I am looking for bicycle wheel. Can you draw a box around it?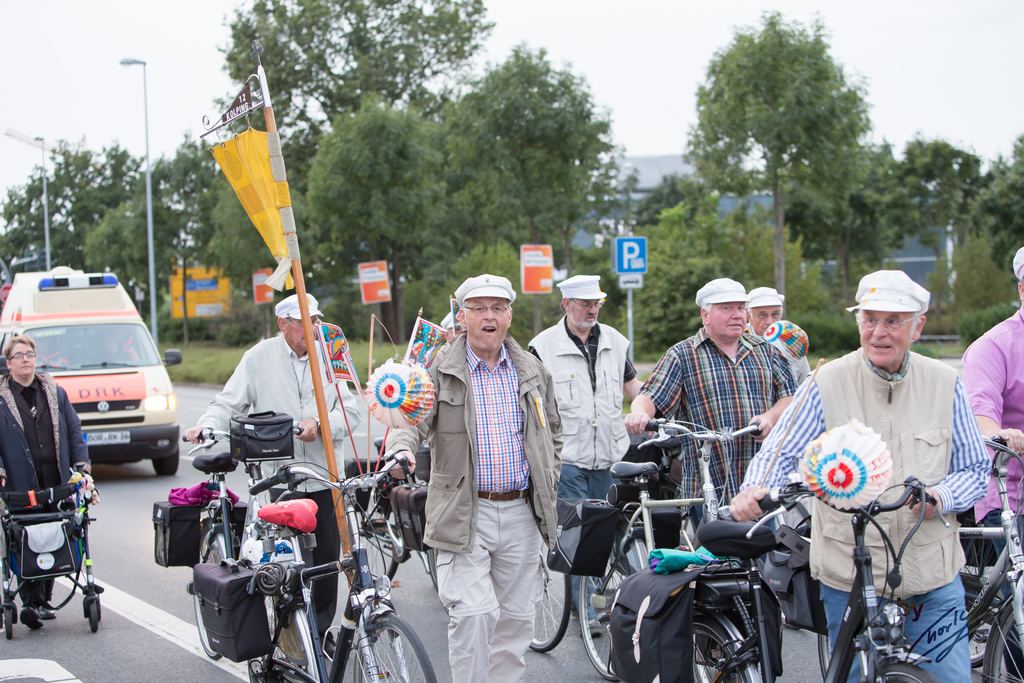
Sure, the bounding box is {"x1": 351, "y1": 614, "x2": 436, "y2": 682}.
